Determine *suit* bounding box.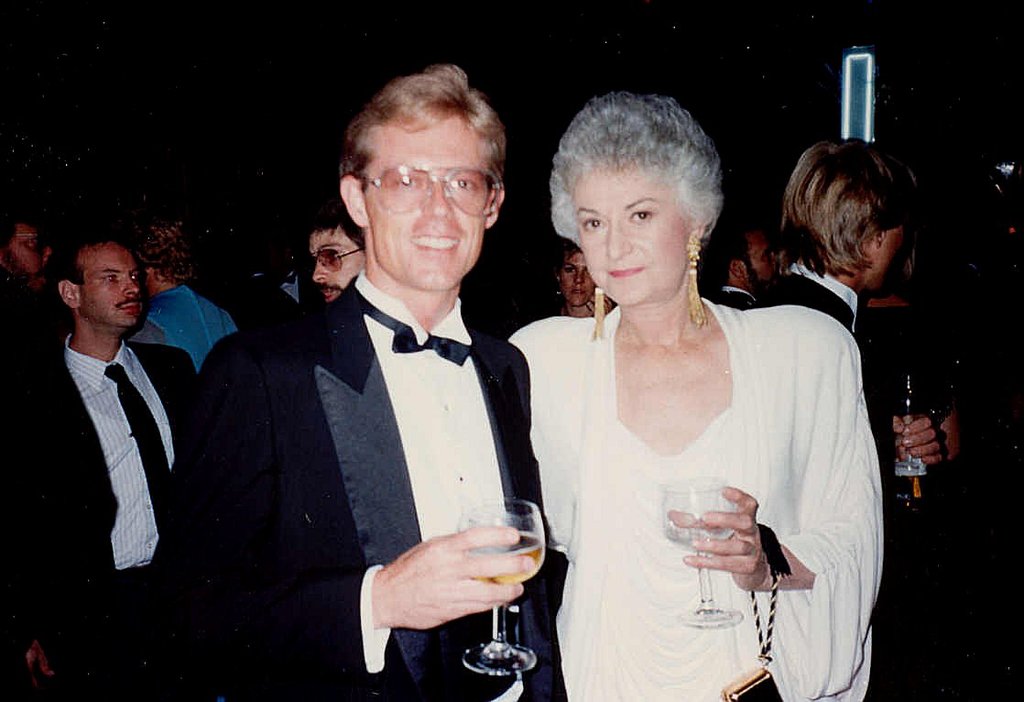
Determined: box(169, 270, 568, 701).
